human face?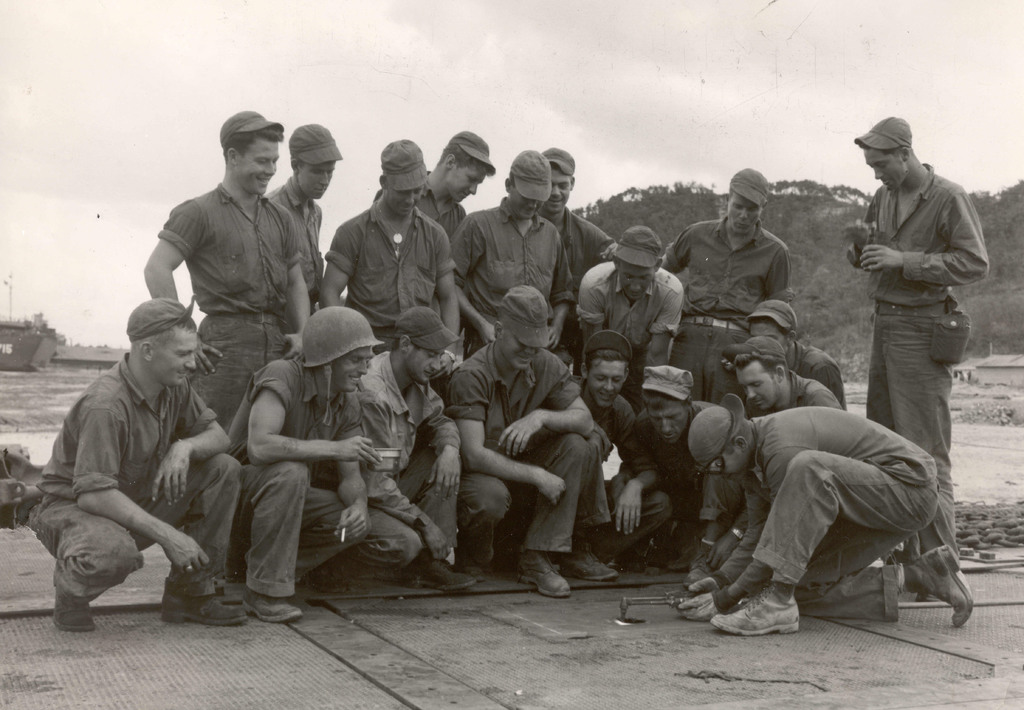
locate(751, 323, 786, 355)
